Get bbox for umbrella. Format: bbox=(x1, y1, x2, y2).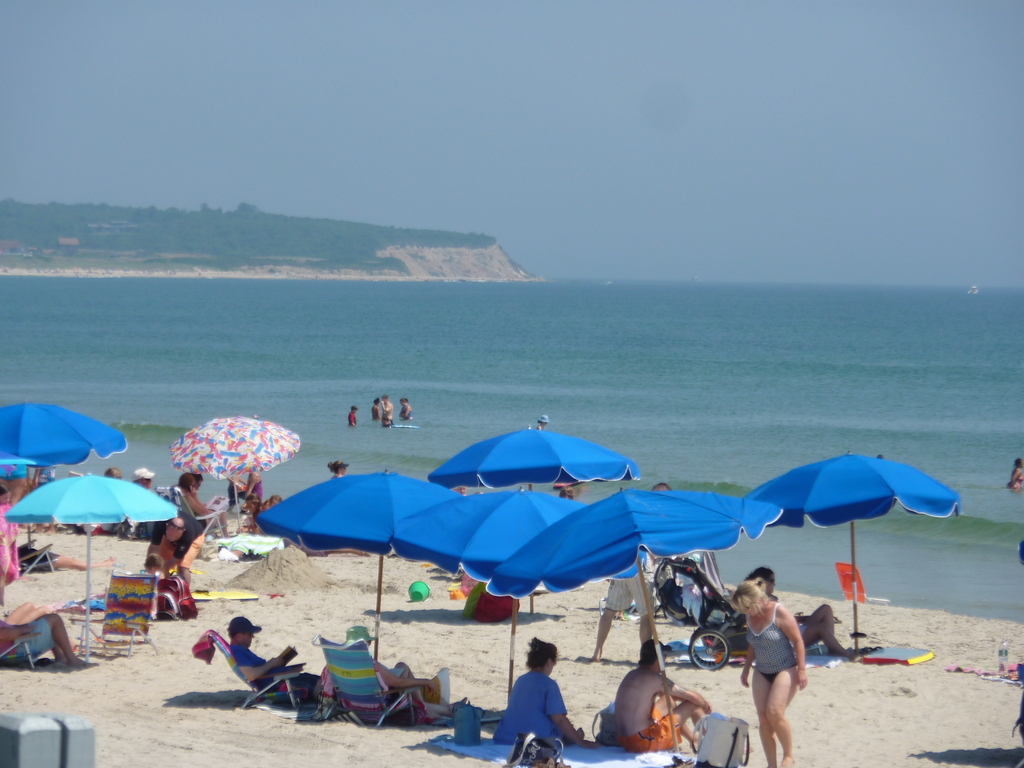
bbox=(495, 487, 778, 736).
